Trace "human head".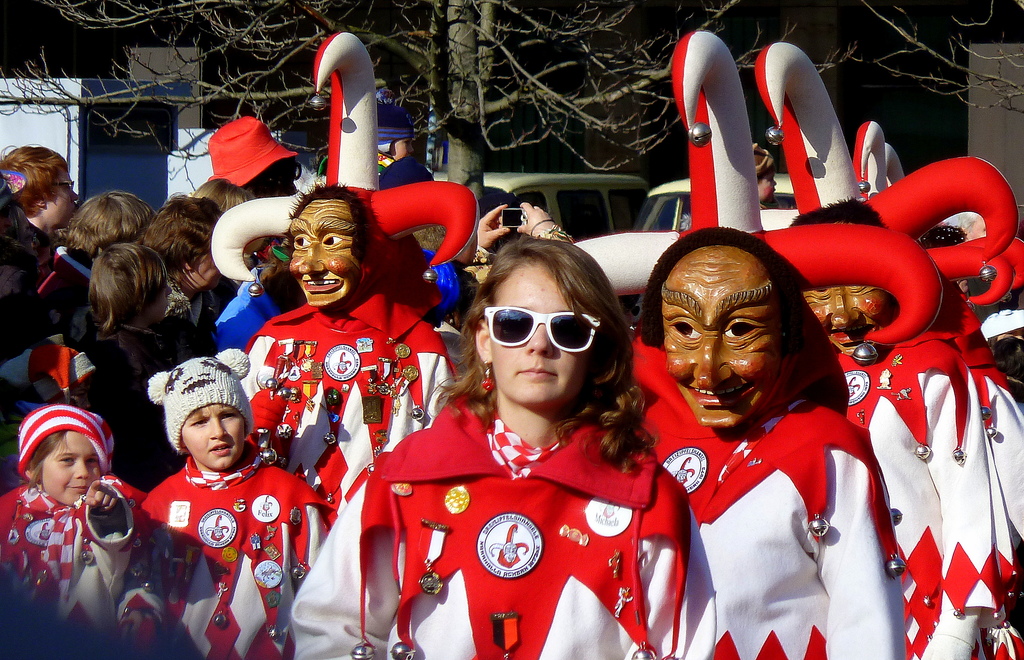
Traced to 207, 117, 301, 197.
